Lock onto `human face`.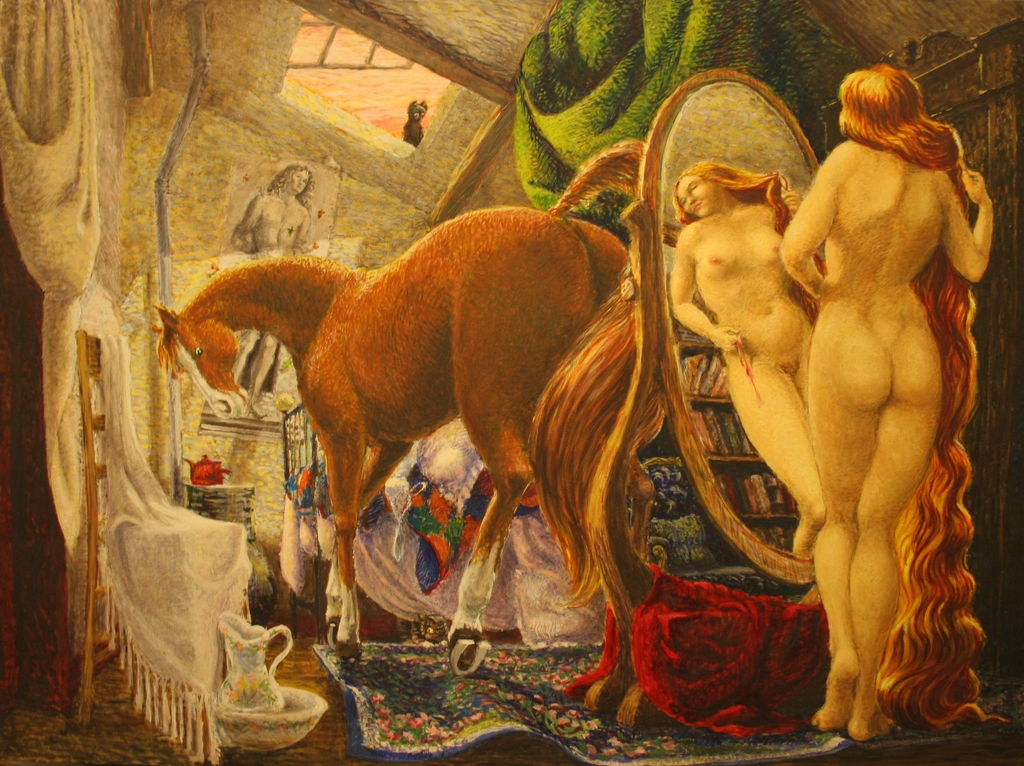
Locked: 672/174/722/219.
